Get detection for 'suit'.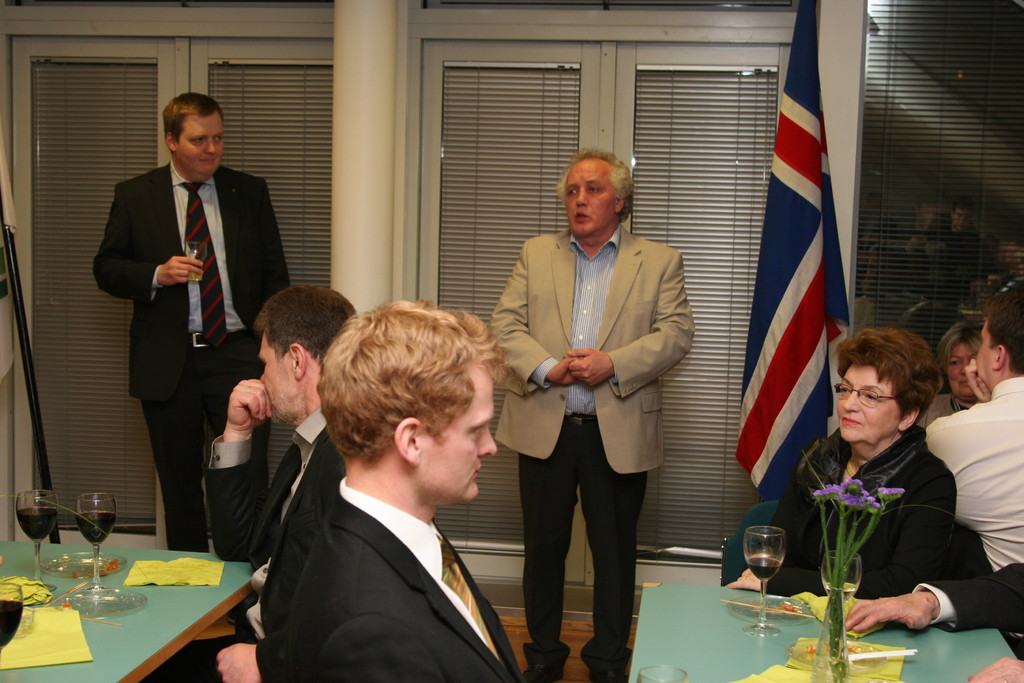
Detection: (left=278, top=477, right=521, bottom=682).
